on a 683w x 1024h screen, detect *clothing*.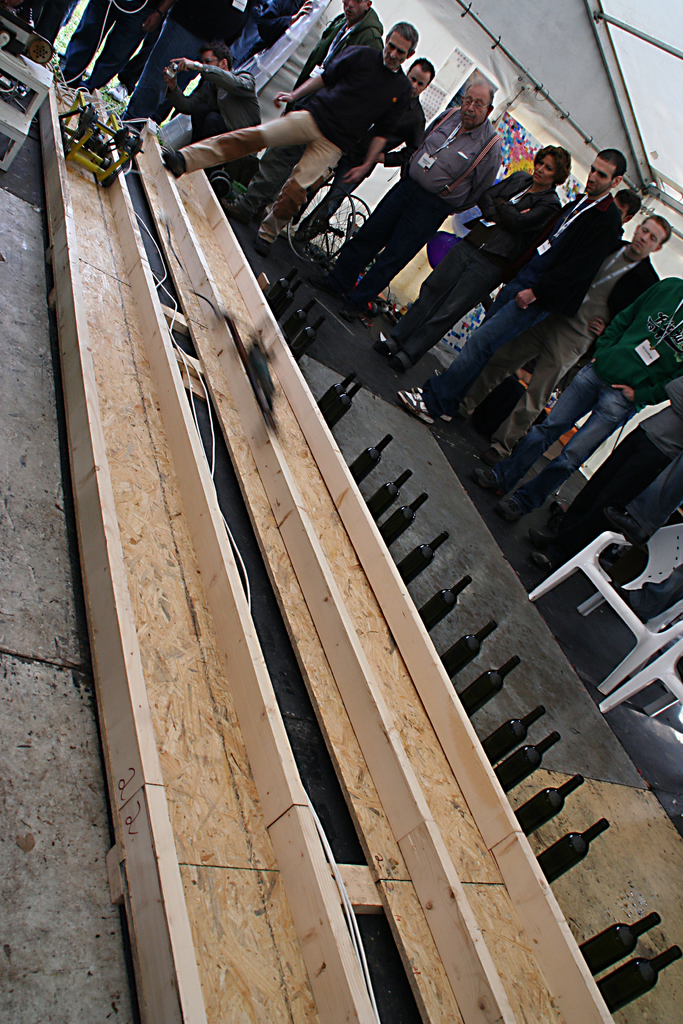
region(488, 221, 652, 468).
